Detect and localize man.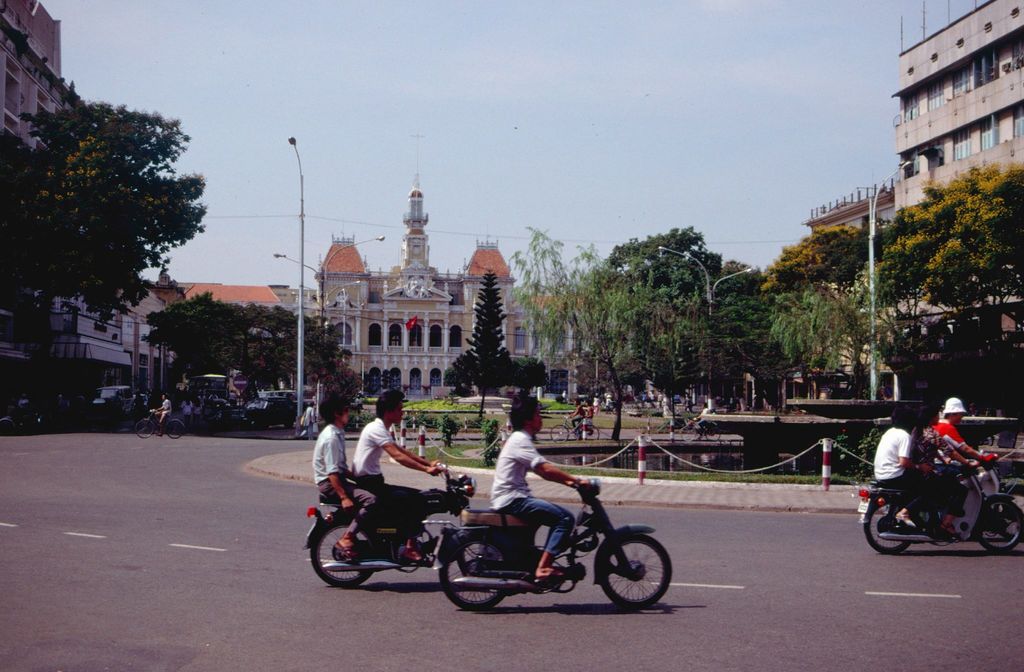
Localized at BBox(486, 395, 591, 579).
